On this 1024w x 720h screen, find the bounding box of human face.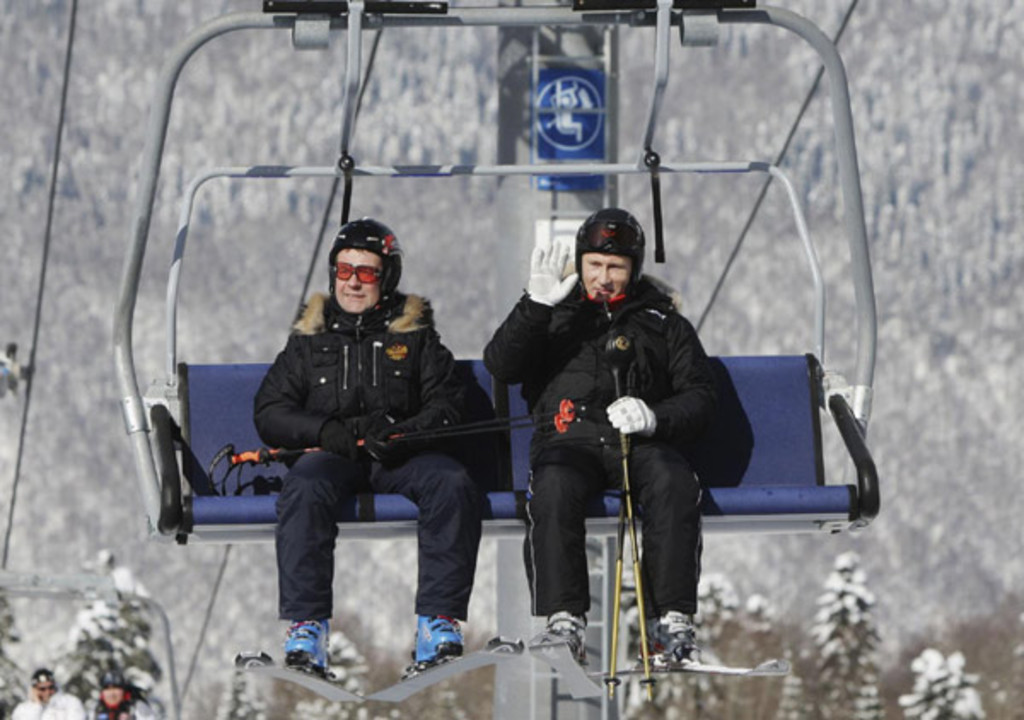
Bounding box: detection(99, 688, 121, 705).
